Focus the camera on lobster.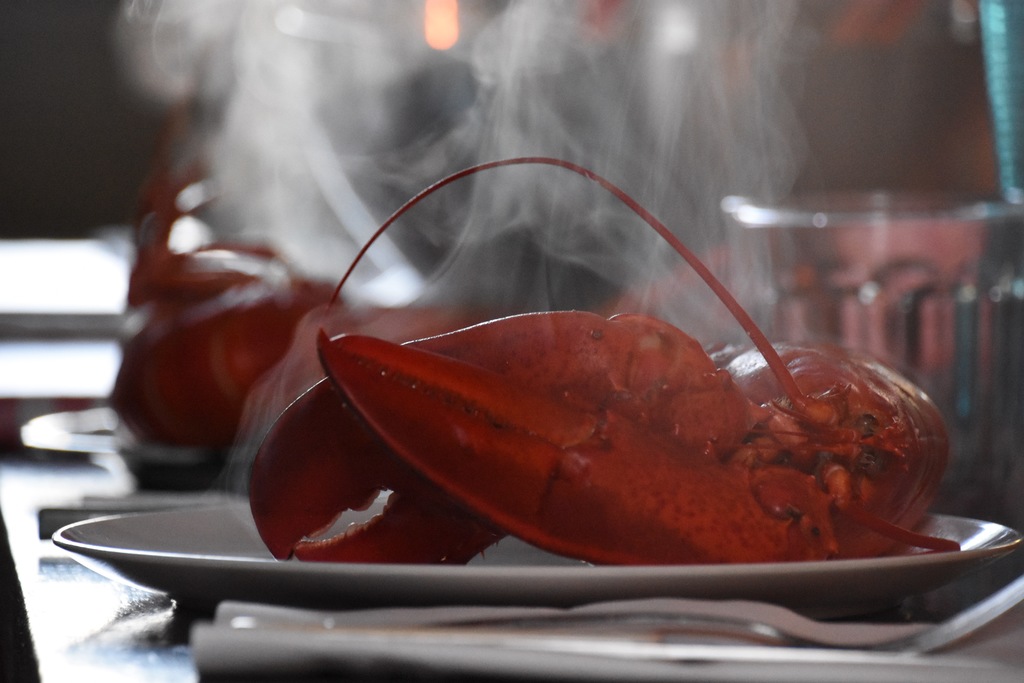
Focus region: <box>122,162,280,296</box>.
